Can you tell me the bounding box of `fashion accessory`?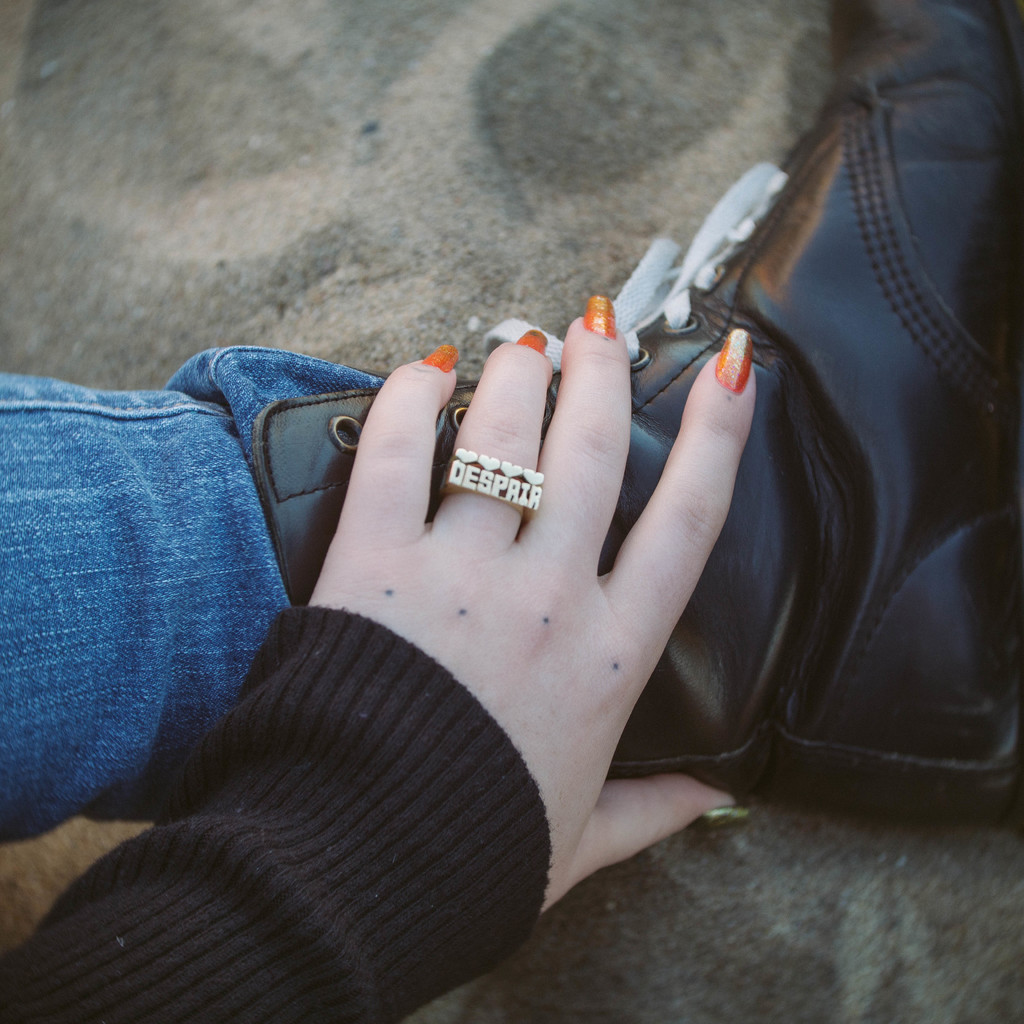
bbox=[422, 340, 461, 374].
